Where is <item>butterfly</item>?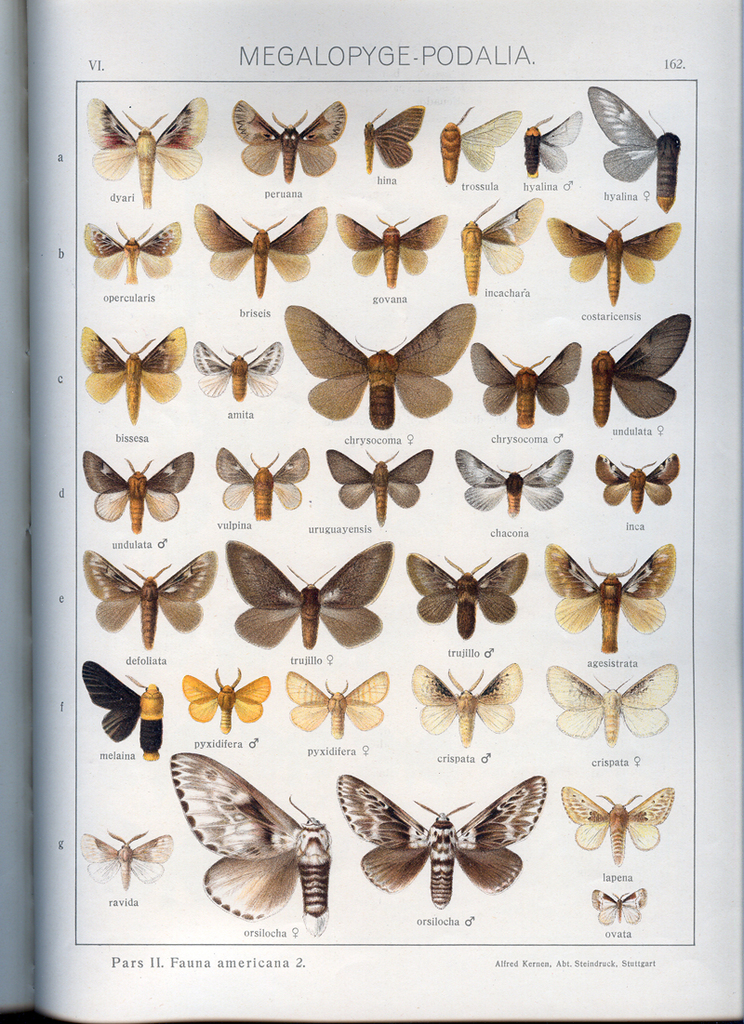
<box>332,773,551,920</box>.
